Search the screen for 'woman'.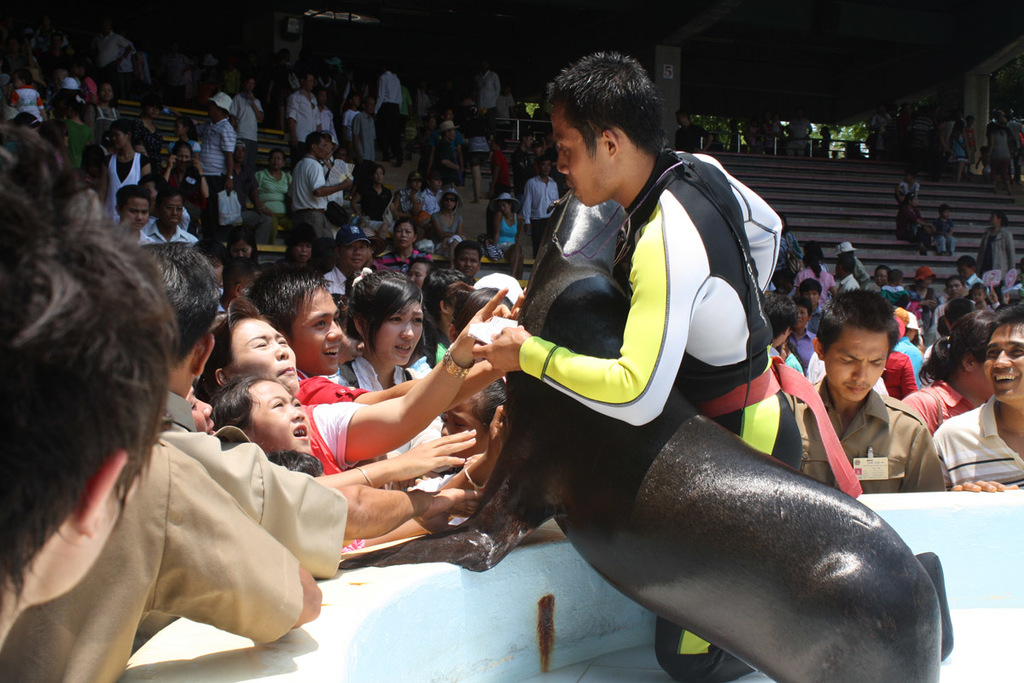
Found at (492,190,527,277).
